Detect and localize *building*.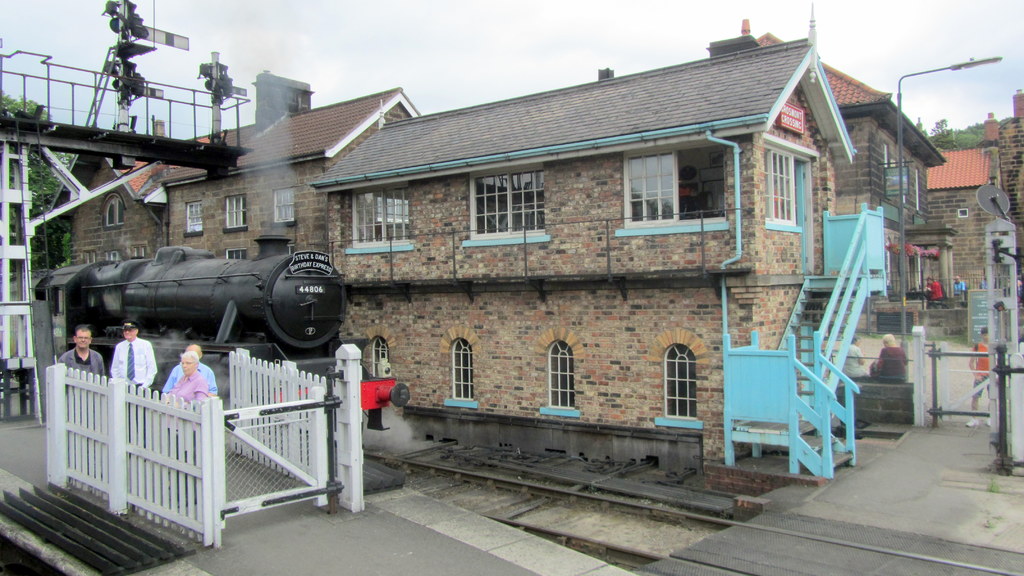
Localized at 924/110/998/287.
